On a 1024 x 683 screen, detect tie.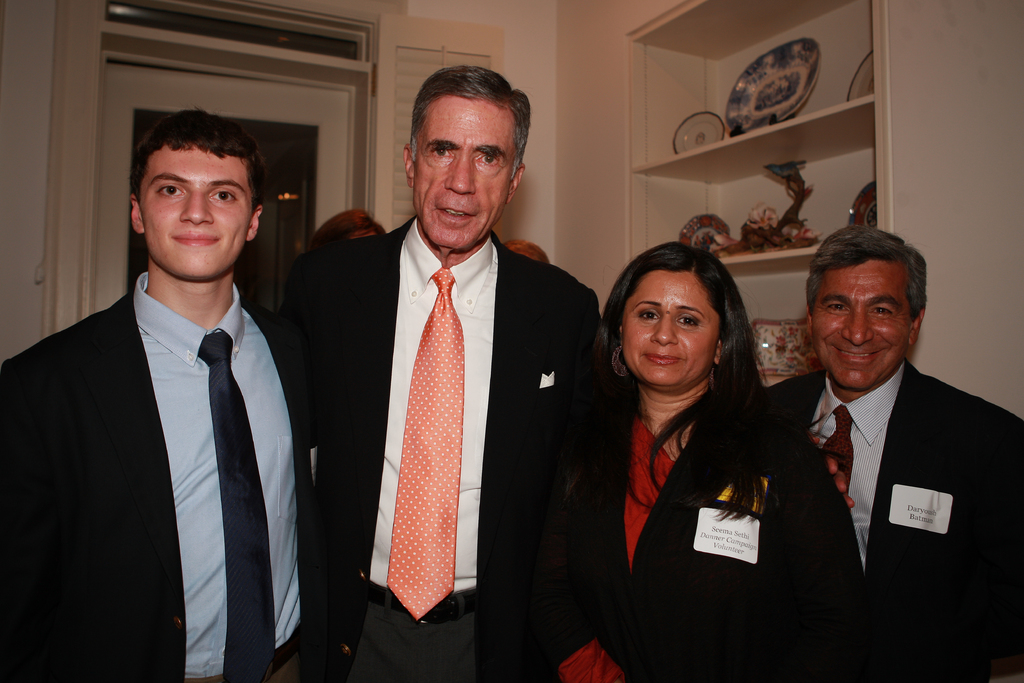
[385,266,465,629].
